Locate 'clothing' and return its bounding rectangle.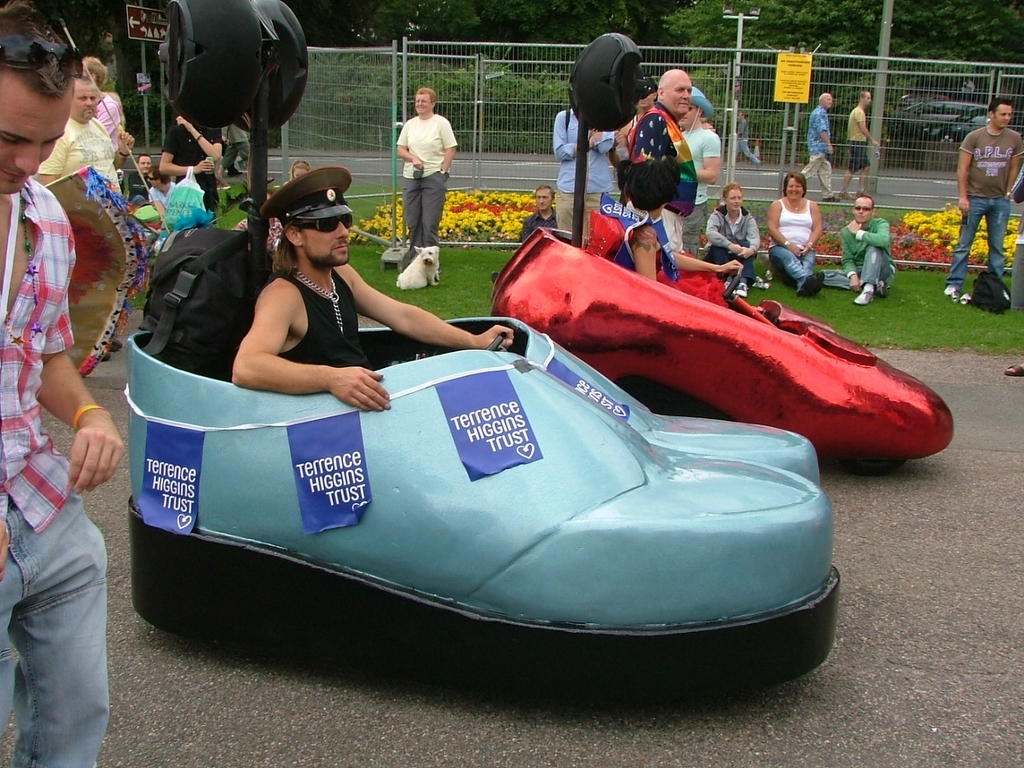
(x1=520, y1=209, x2=562, y2=246).
